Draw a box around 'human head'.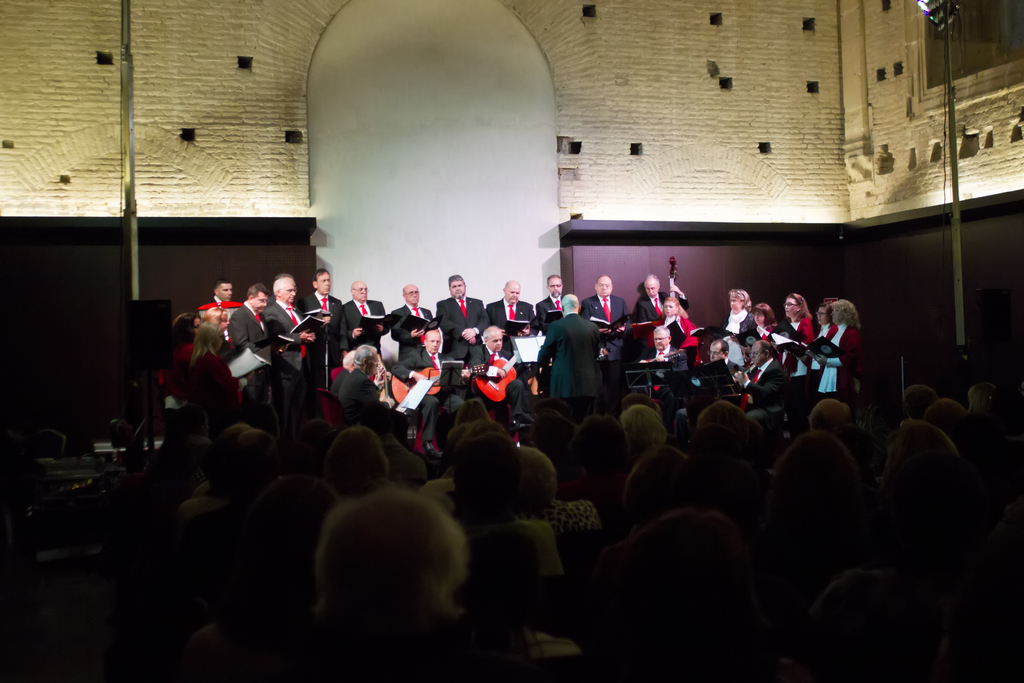
BBox(785, 293, 807, 318).
